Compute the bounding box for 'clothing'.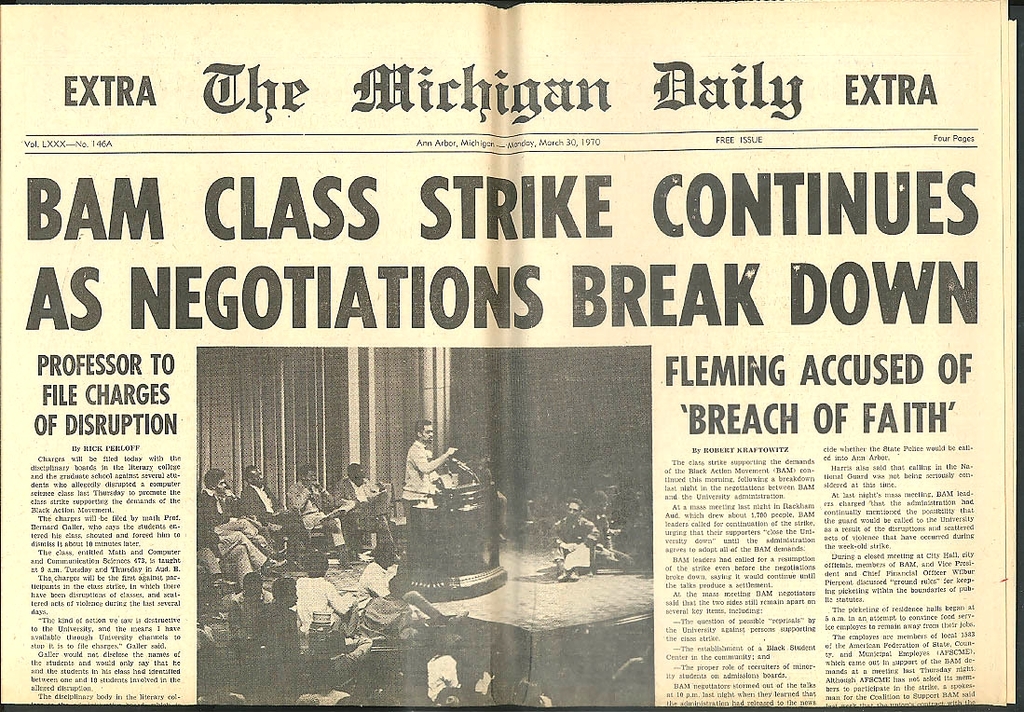
x1=293, y1=570, x2=362, y2=633.
